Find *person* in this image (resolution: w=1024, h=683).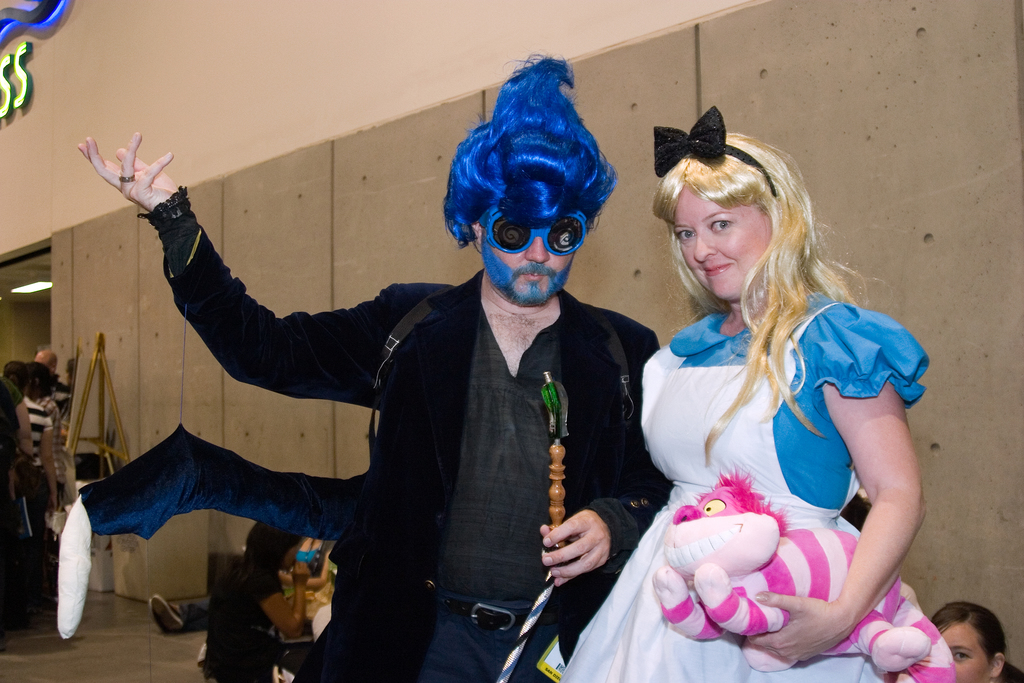
box=[75, 54, 668, 682].
